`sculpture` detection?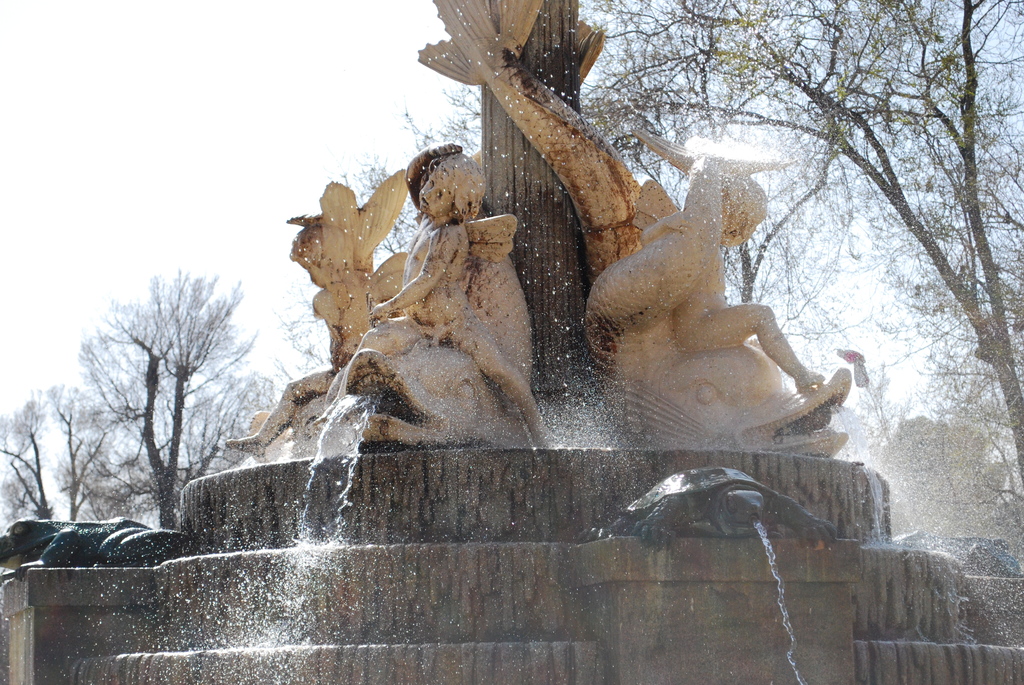
box(307, 134, 573, 457)
